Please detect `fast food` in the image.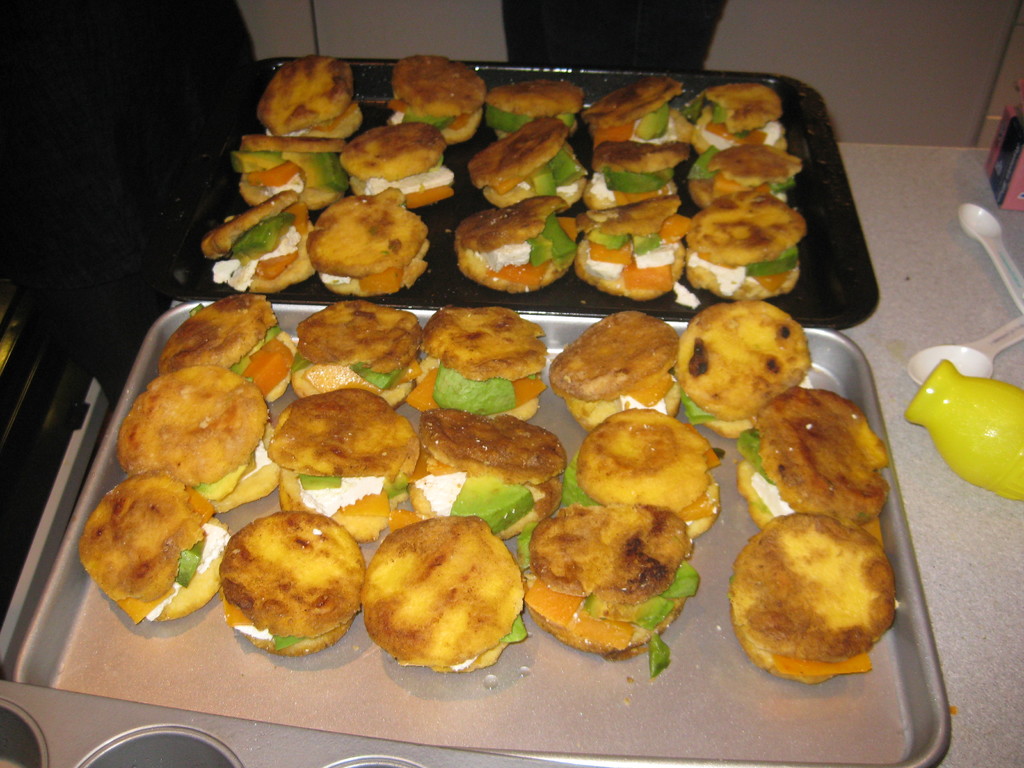
BBox(602, 79, 687, 139).
